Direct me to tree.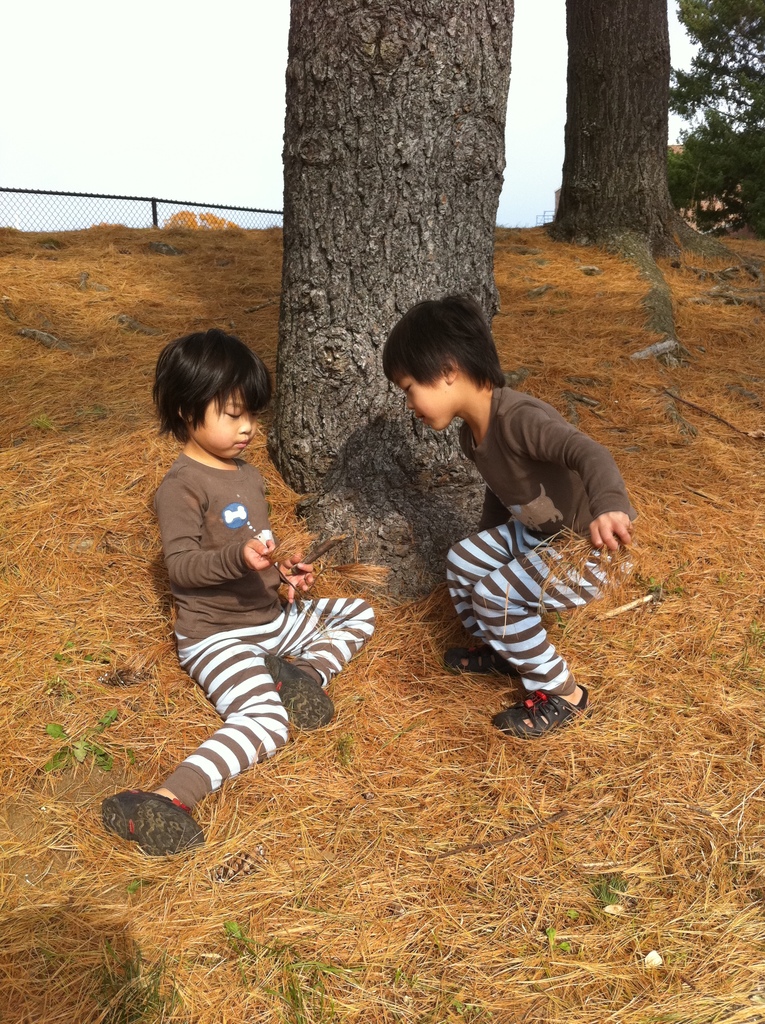
Direction: select_region(527, 14, 712, 285).
